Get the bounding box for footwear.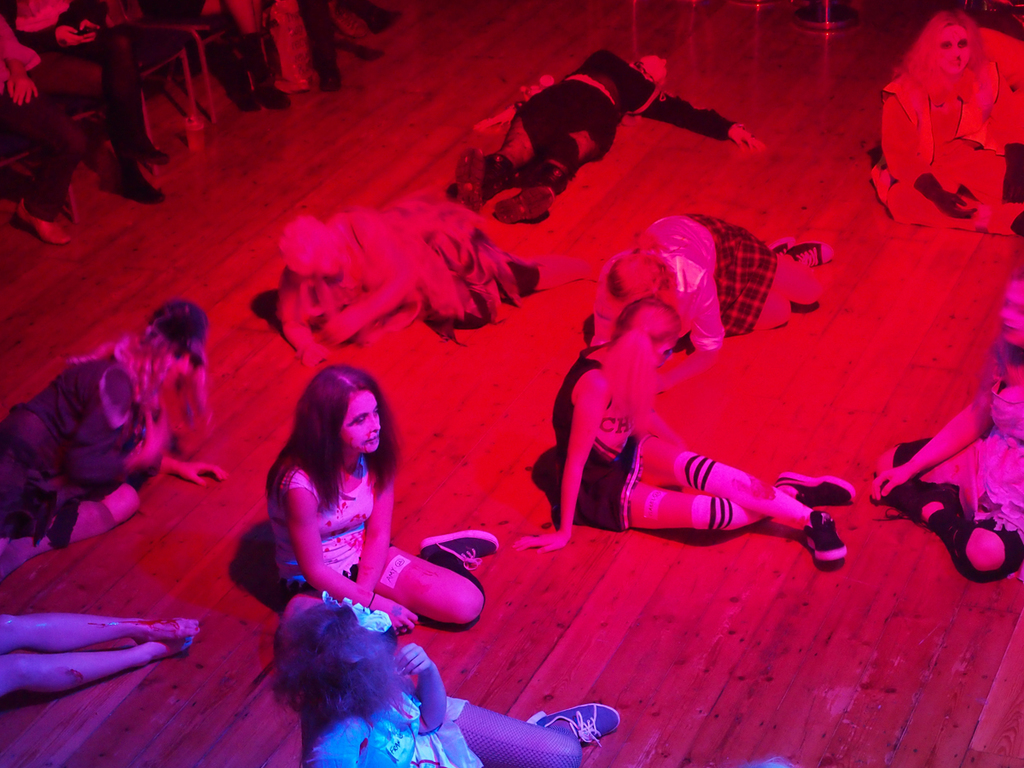
<box>422,527,497,567</box>.
